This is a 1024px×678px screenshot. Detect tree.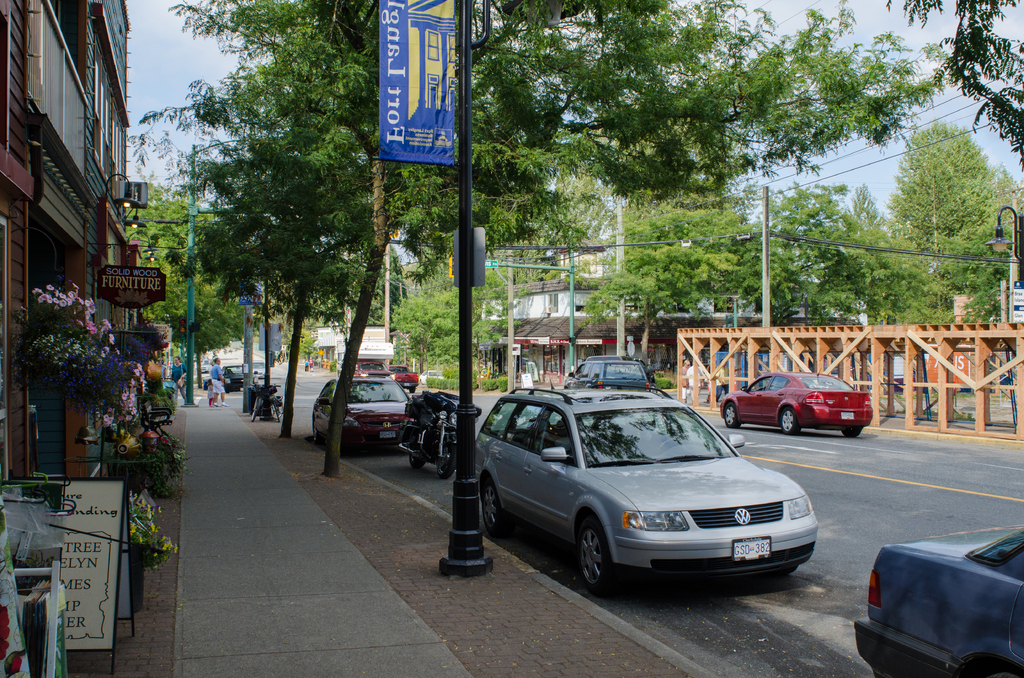
detection(879, 0, 1023, 173).
